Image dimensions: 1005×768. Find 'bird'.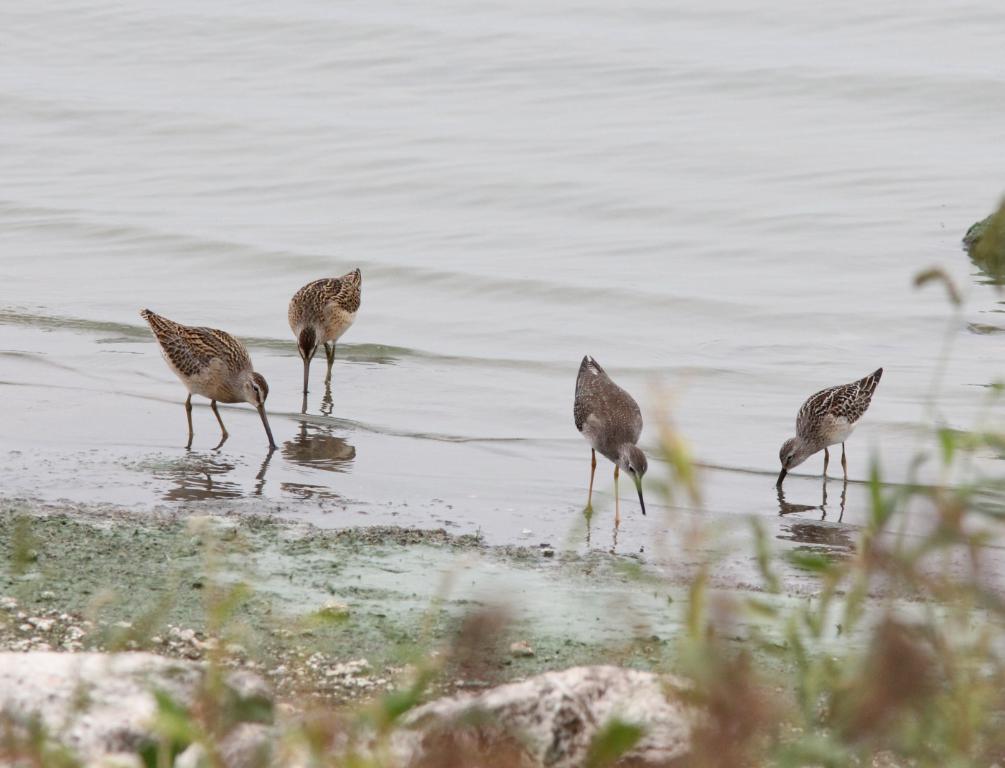
crop(770, 364, 884, 486).
